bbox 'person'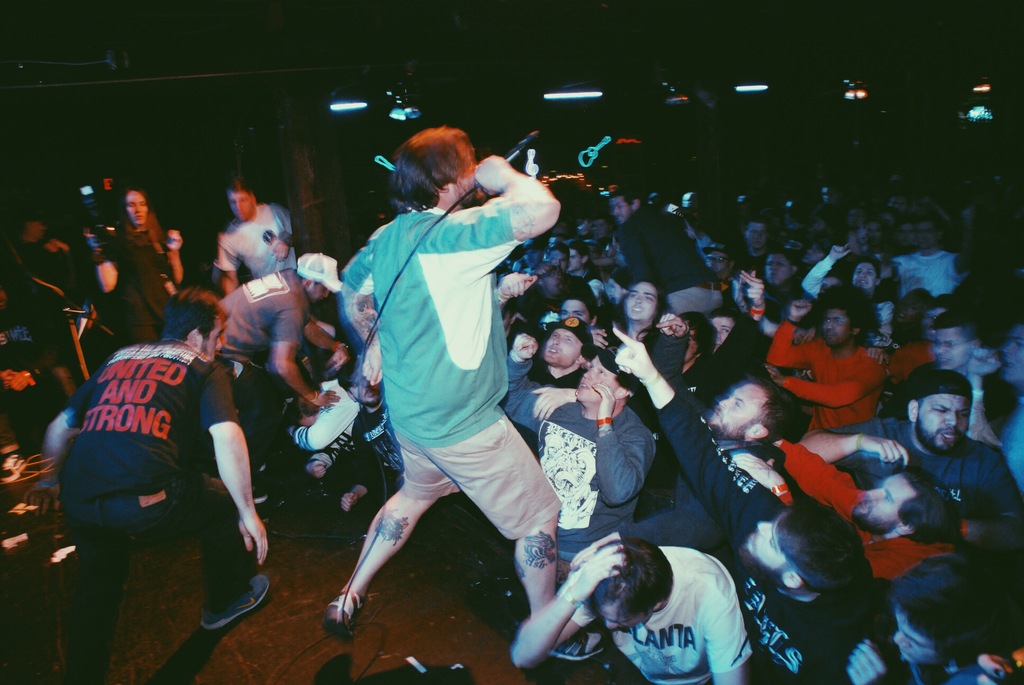
<region>890, 299, 1012, 427</region>
